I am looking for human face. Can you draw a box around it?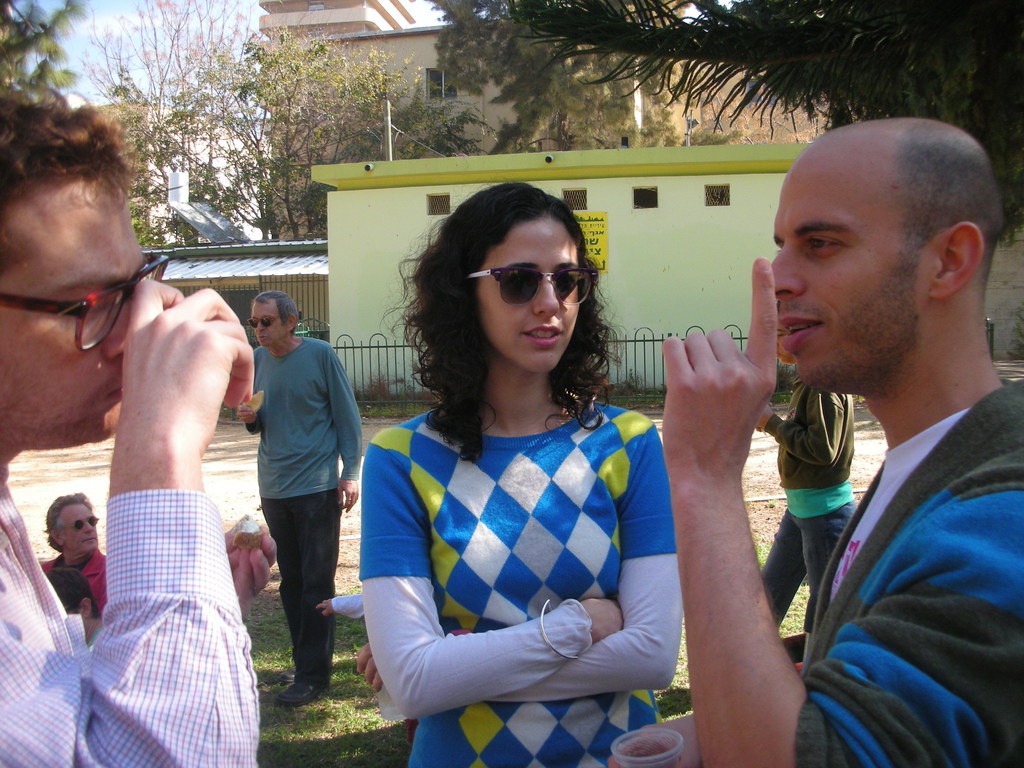
Sure, the bounding box is (left=473, top=211, right=579, bottom=374).
